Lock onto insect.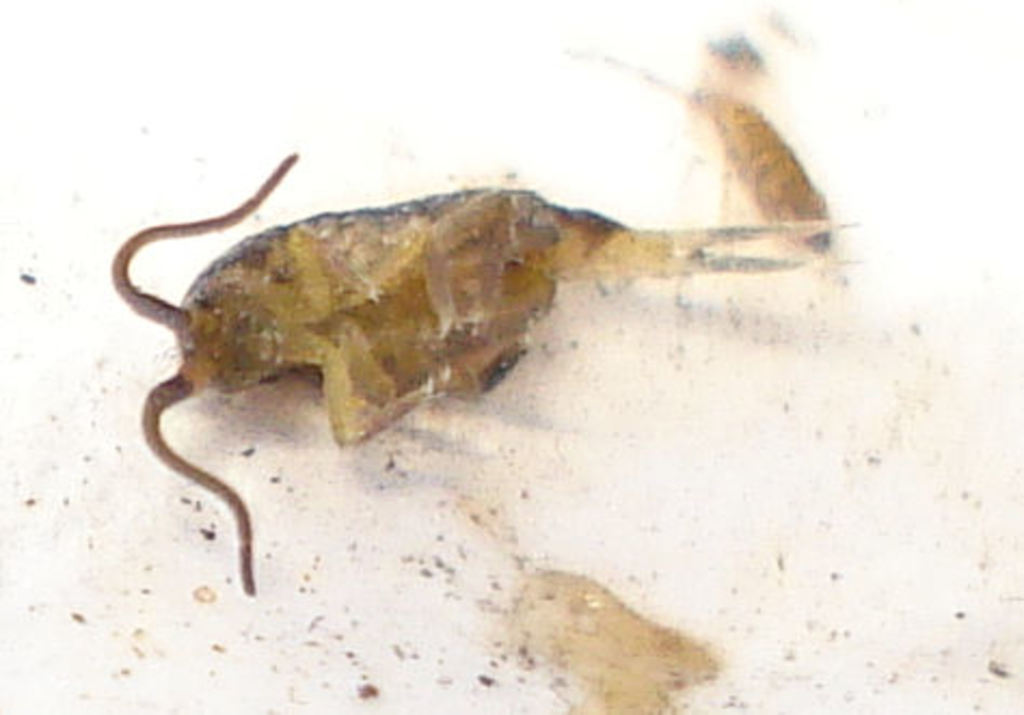
Locked: crop(581, 54, 838, 255).
